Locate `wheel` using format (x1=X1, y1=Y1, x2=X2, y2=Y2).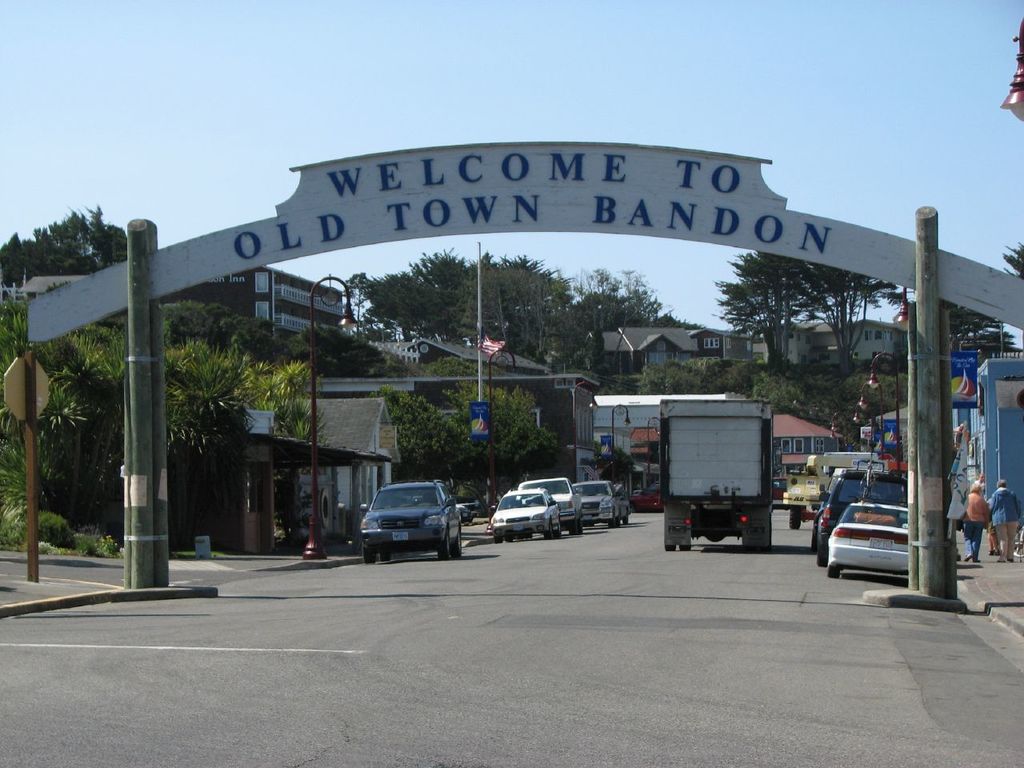
(x1=813, y1=533, x2=827, y2=569).
